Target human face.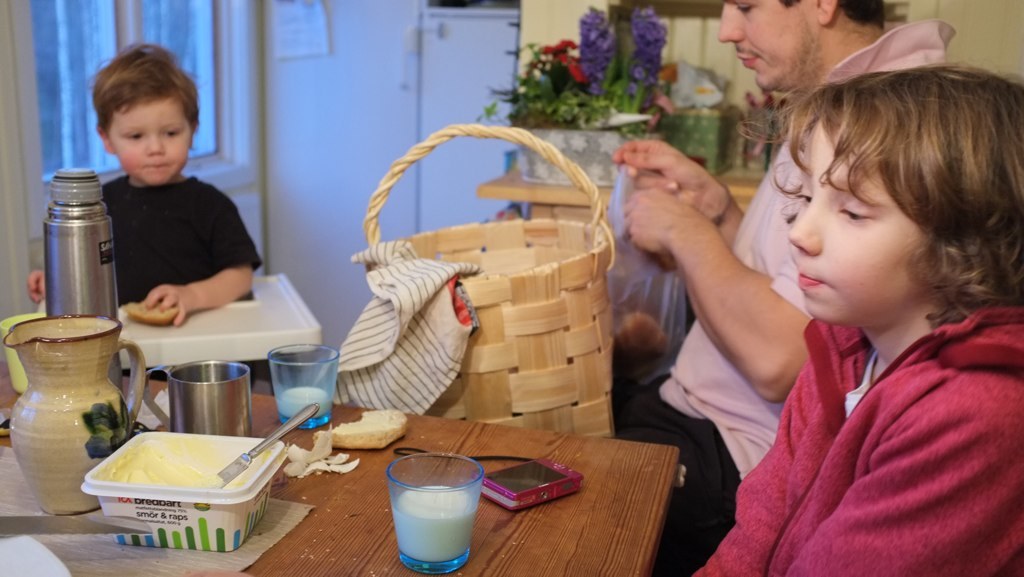
Target region: pyautogui.locateOnScreen(102, 90, 190, 186).
